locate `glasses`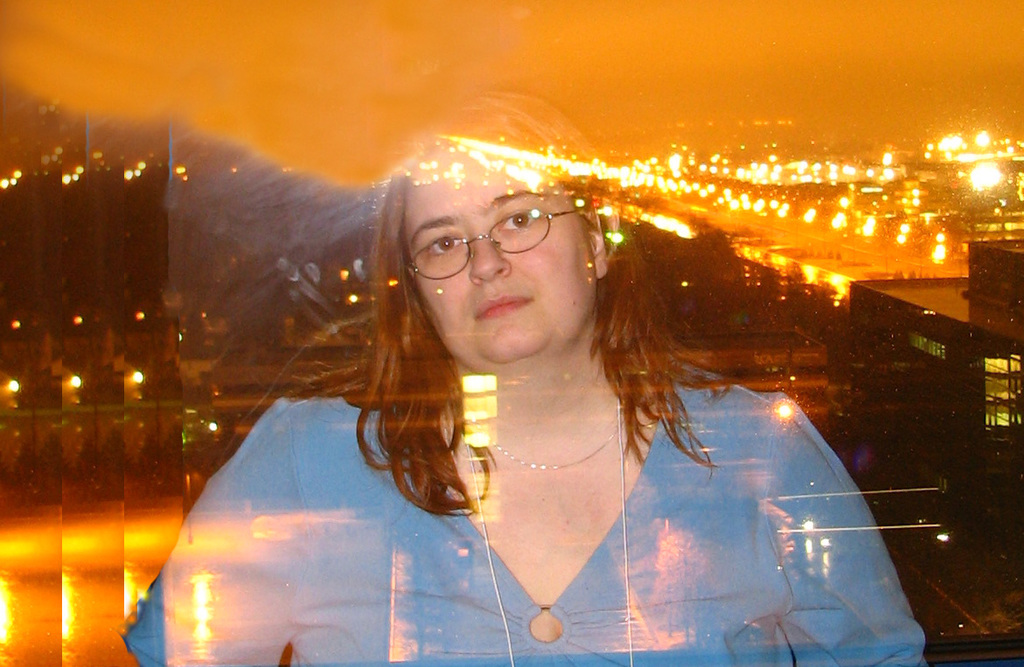
(399,205,596,277)
